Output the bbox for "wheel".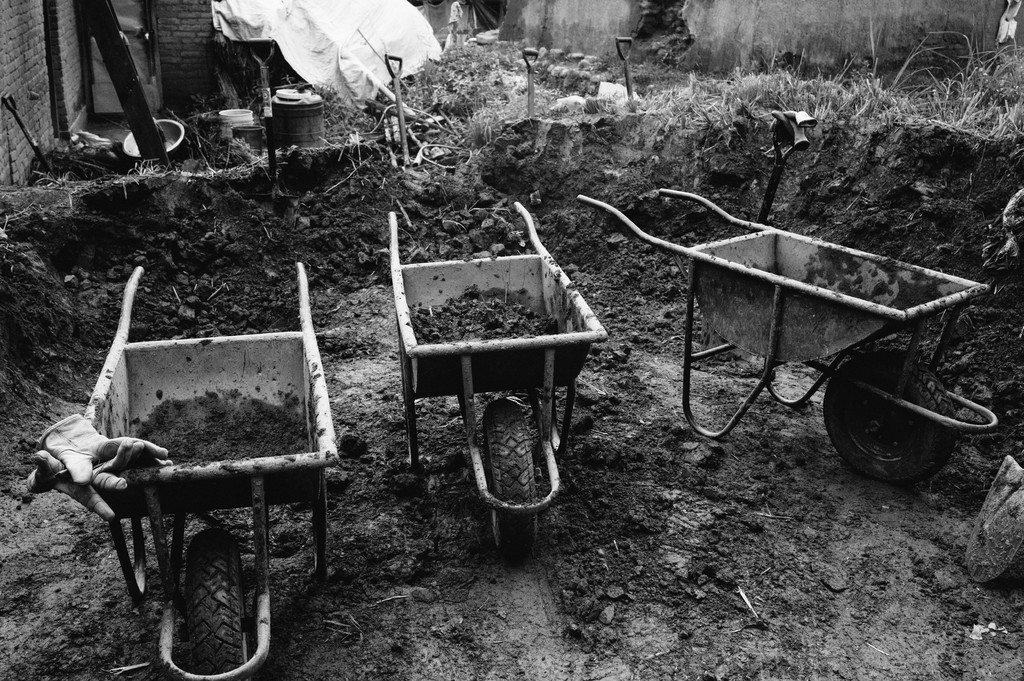
left=483, top=392, right=554, bottom=554.
